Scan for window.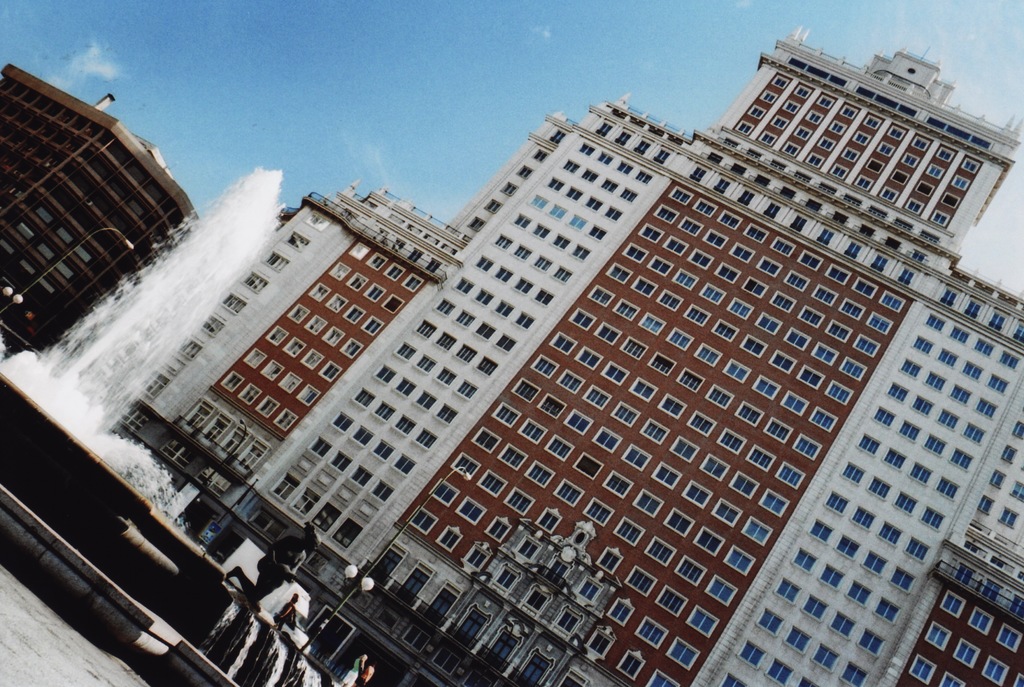
Scan result: select_region(350, 426, 375, 448).
